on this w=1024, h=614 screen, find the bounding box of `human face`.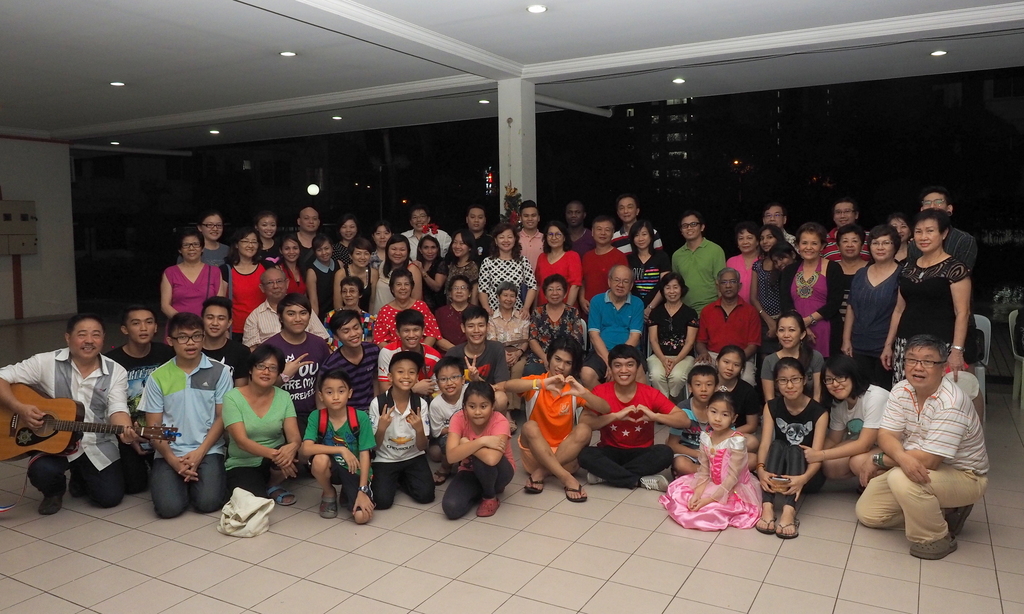
Bounding box: [x1=394, y1=274, x2=408, y2=299].
